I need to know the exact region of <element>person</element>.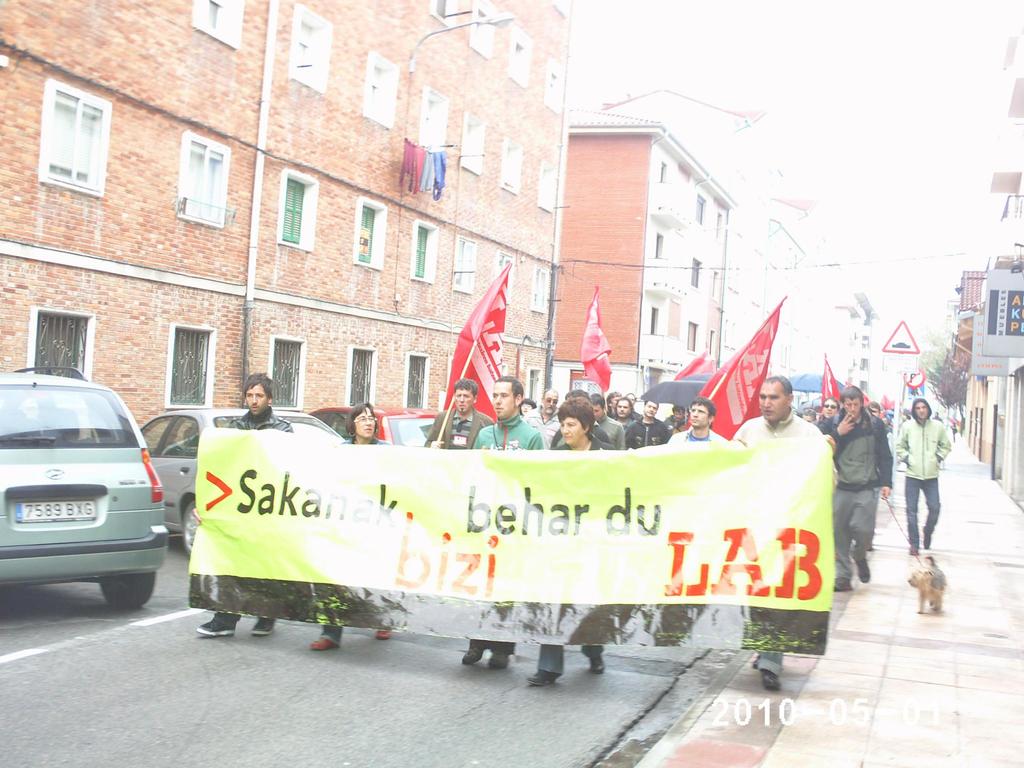
Region: 664,404,679,431.
